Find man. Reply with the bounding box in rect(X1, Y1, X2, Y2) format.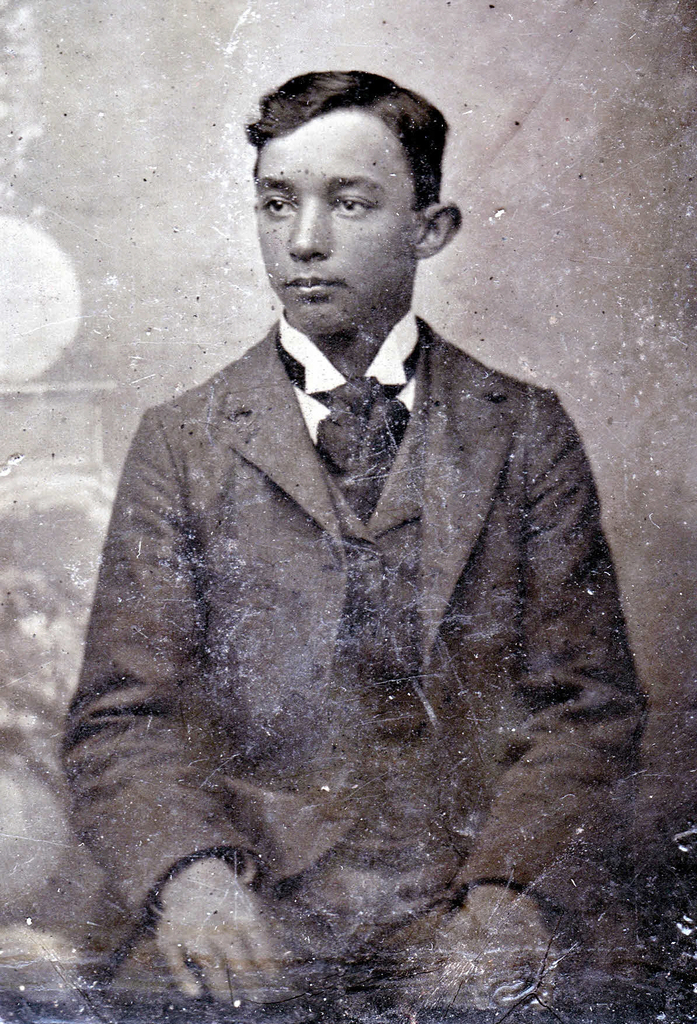
rect(67, 74, 650, 1003).
